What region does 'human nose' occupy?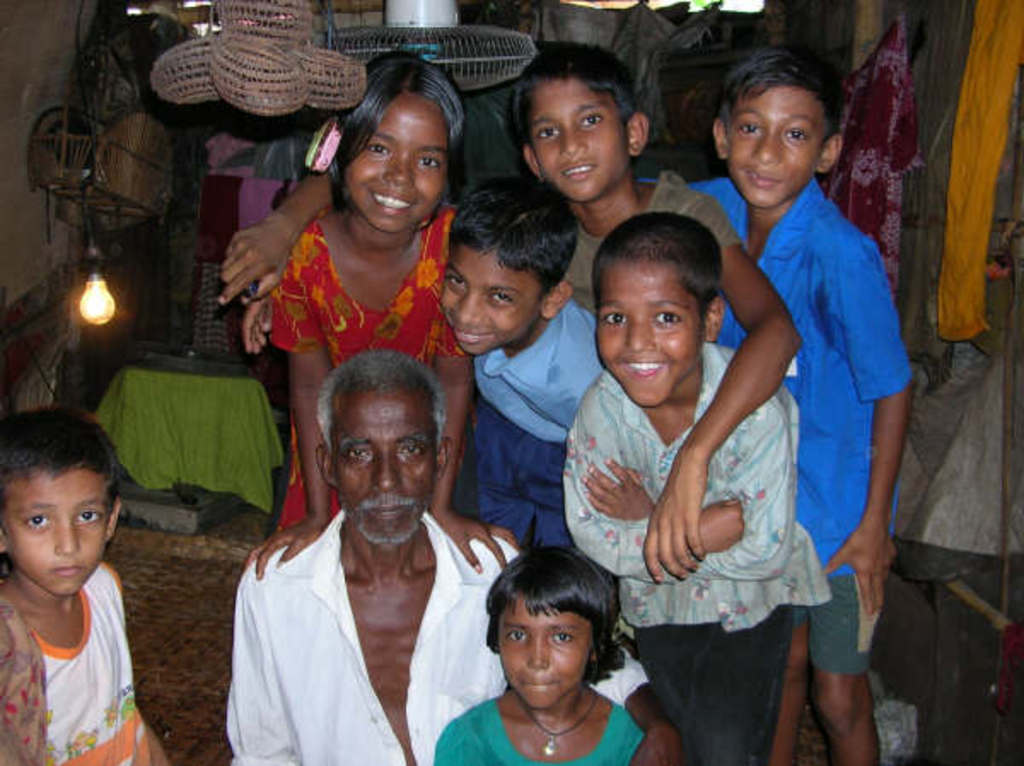
x1=452 y1=287 x2=485 y2=328.
